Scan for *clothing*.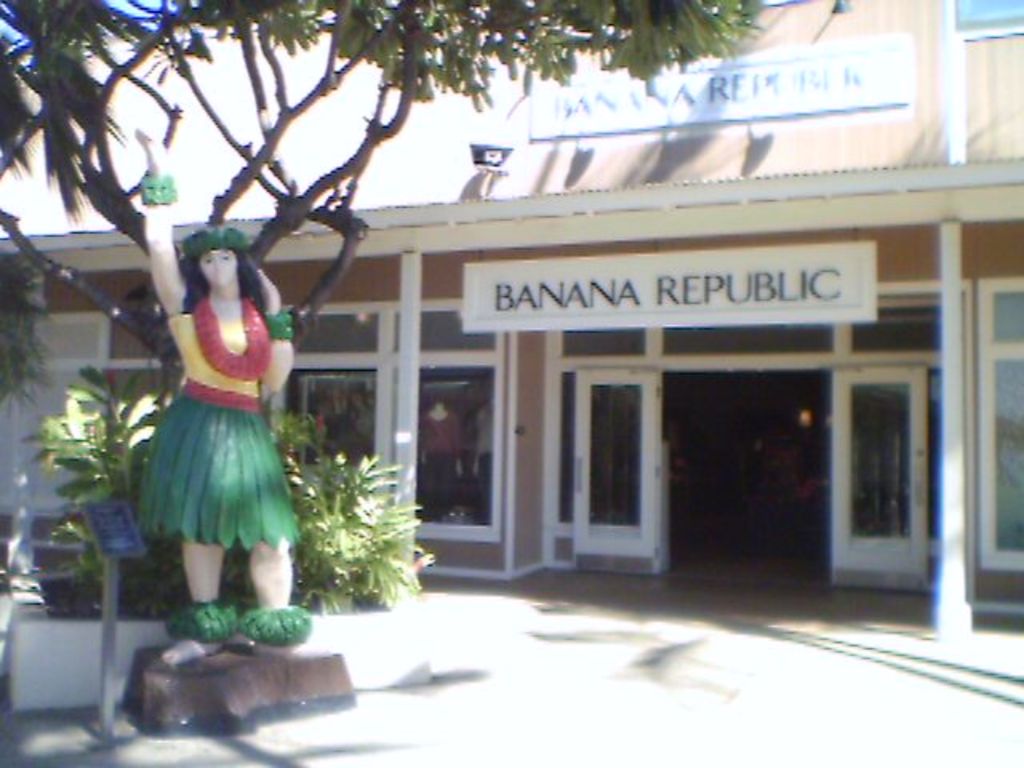
Scan result: box(134, 275, 288, 586).
